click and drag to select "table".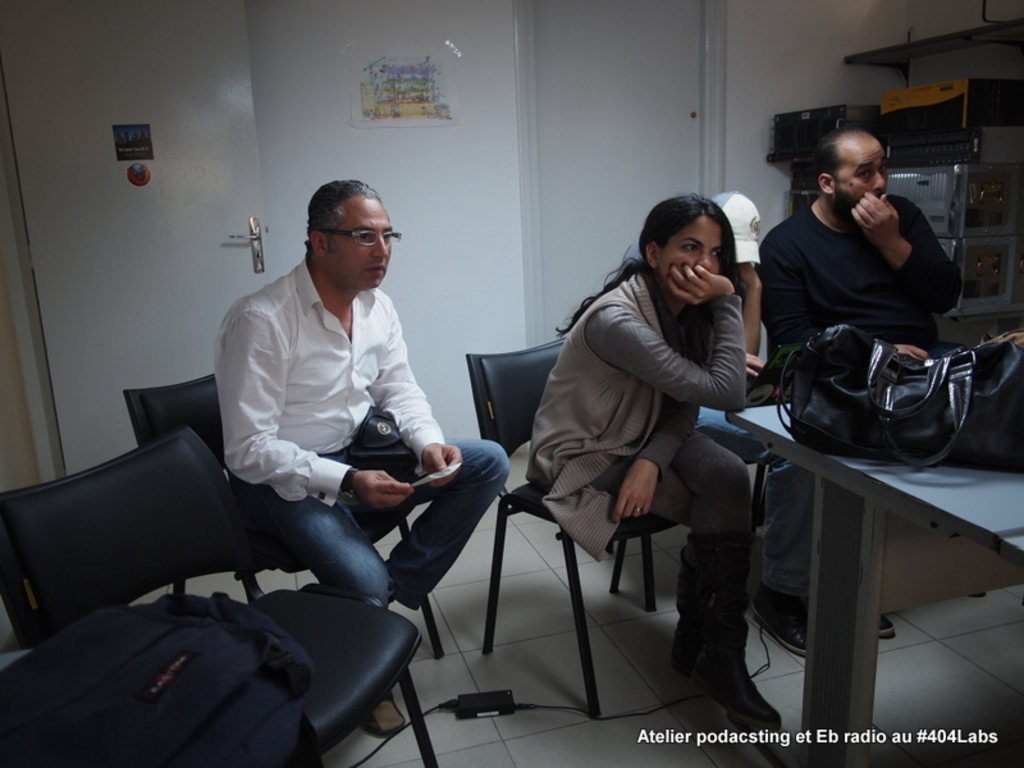
Selection: [left=710, top=389, right=1023, bottom=767].
